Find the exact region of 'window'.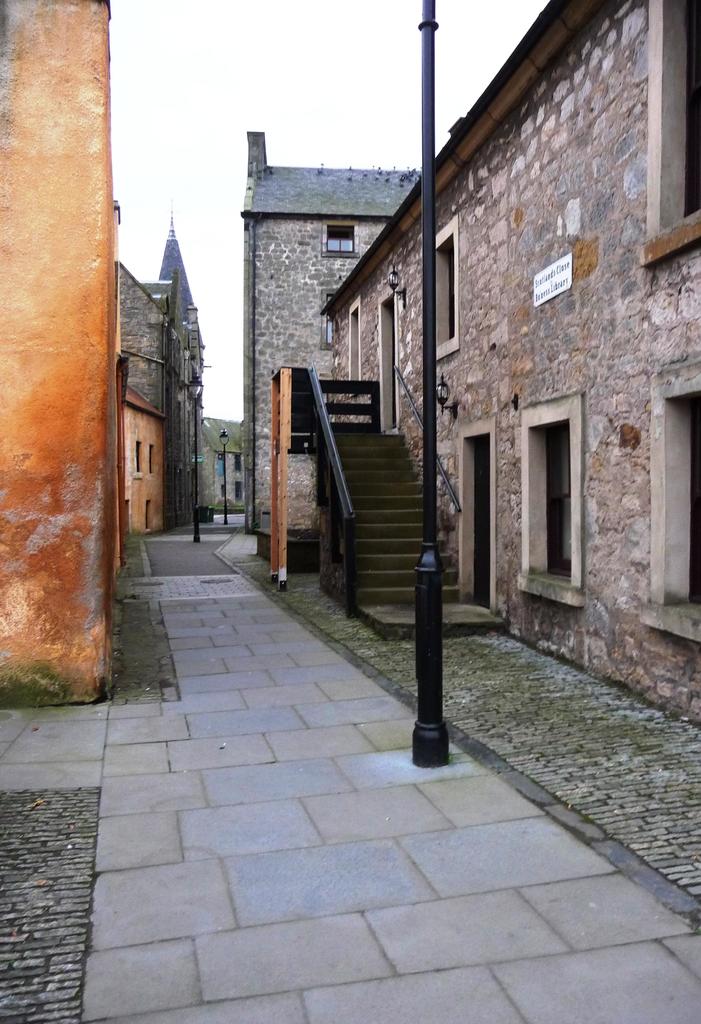
Exact region: 339/292/360/389.
